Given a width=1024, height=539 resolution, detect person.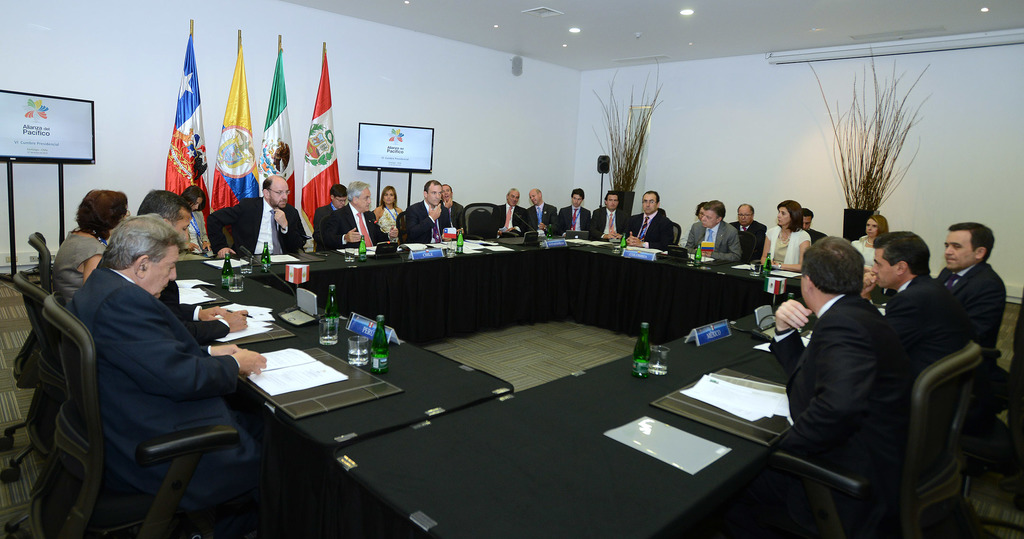
<box>691,194,748,267</box>.
